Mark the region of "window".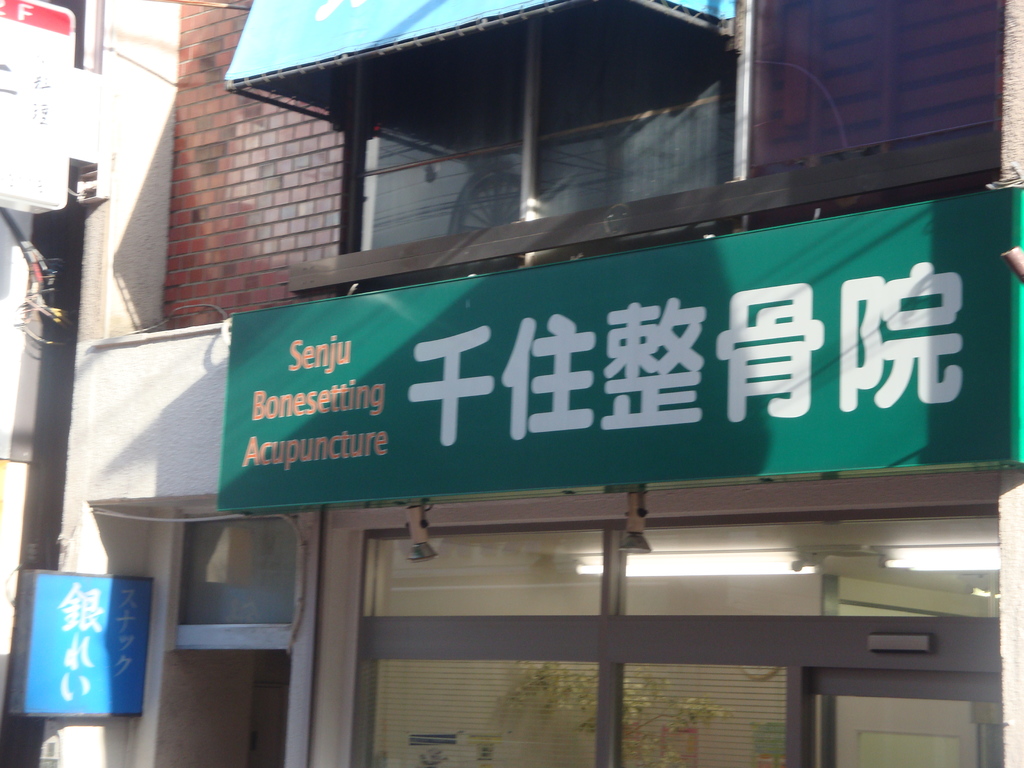
Region: <bbox>353, 0, 739, 252</bbox>.
